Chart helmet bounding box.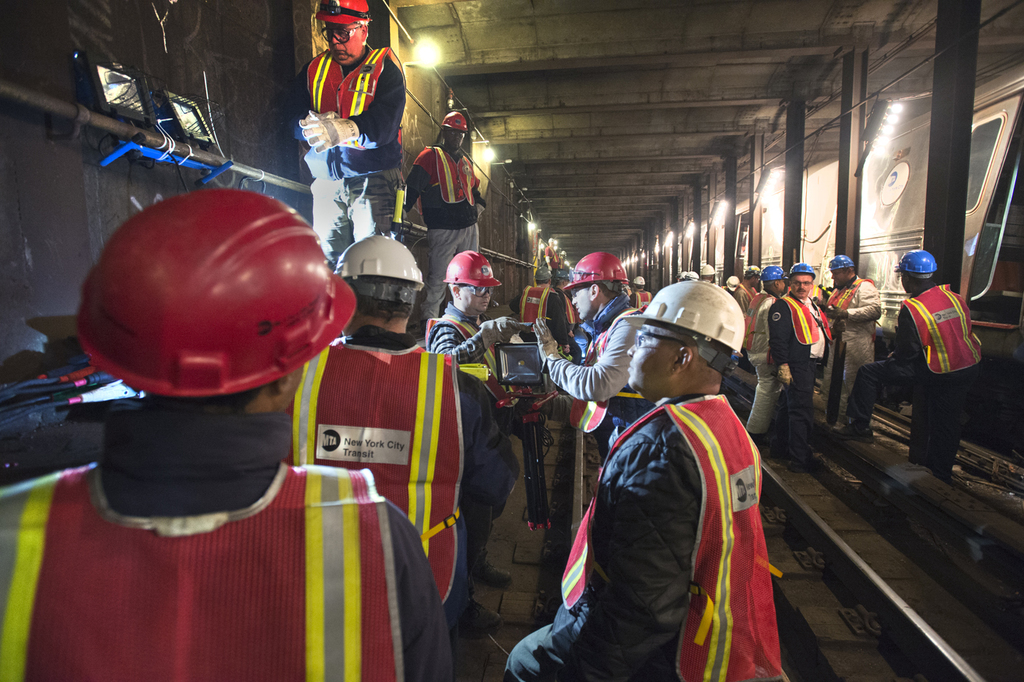
Charted: <bbox>77, 190, 347, 396</bbox>.
